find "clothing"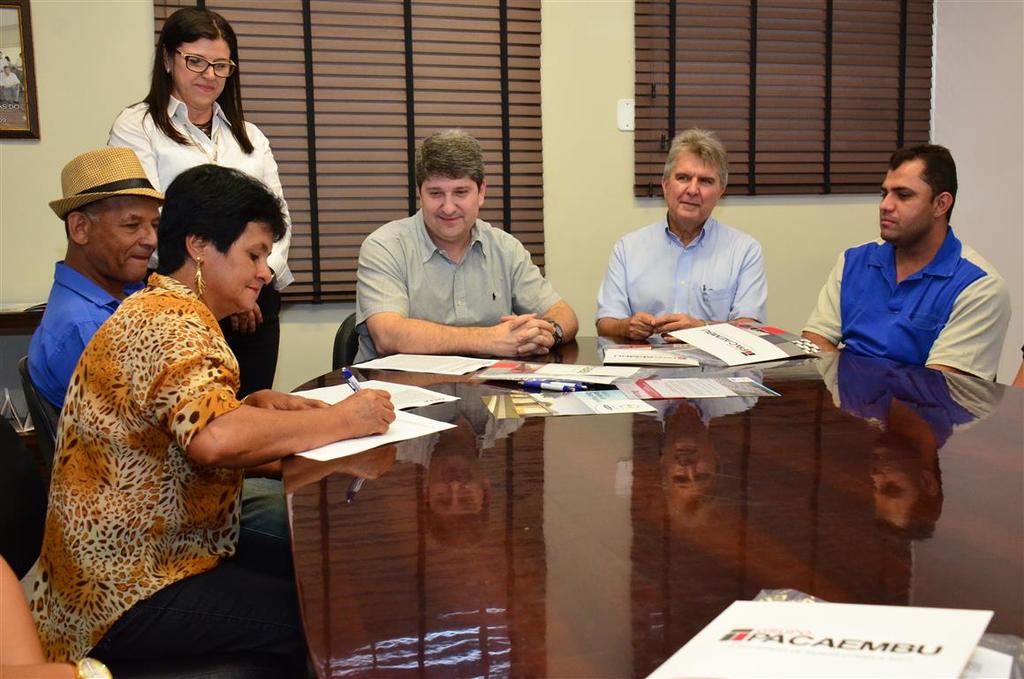
[left=16, top=257, right=129, bottom=412]
